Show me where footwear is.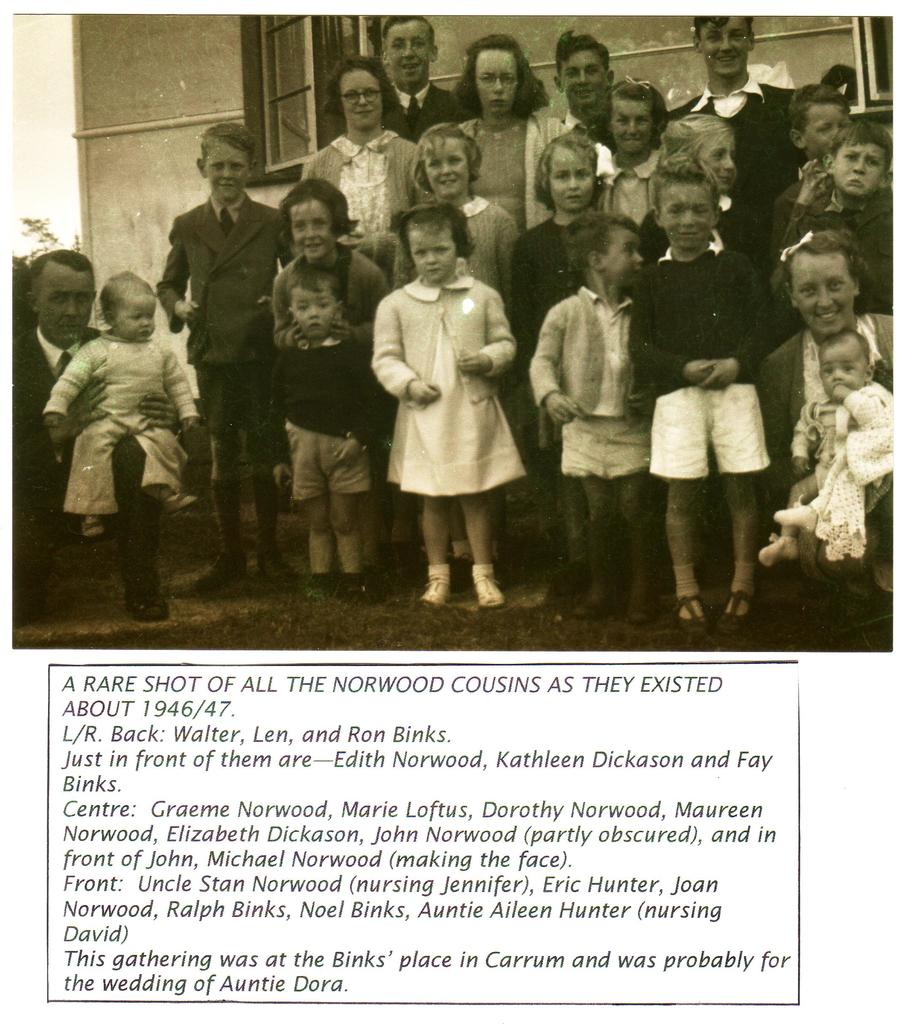
footwear is at [x1=572, y1=523, x2=616, y2=621].
